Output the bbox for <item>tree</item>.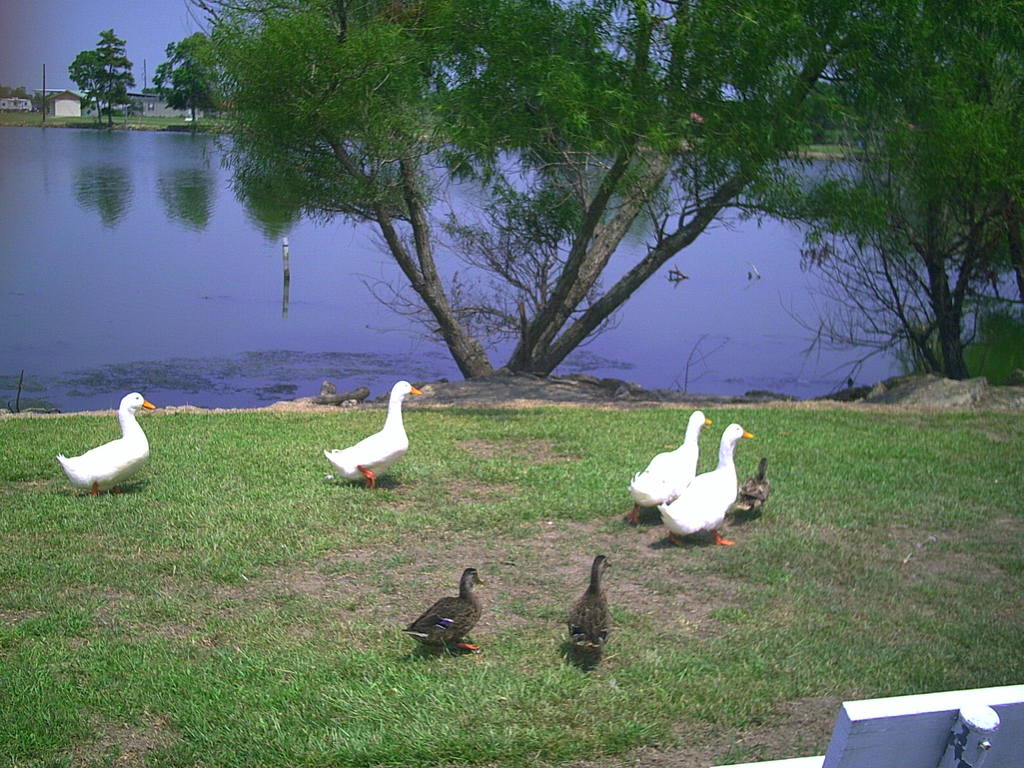
crop(755, 1, 1023, 394).
